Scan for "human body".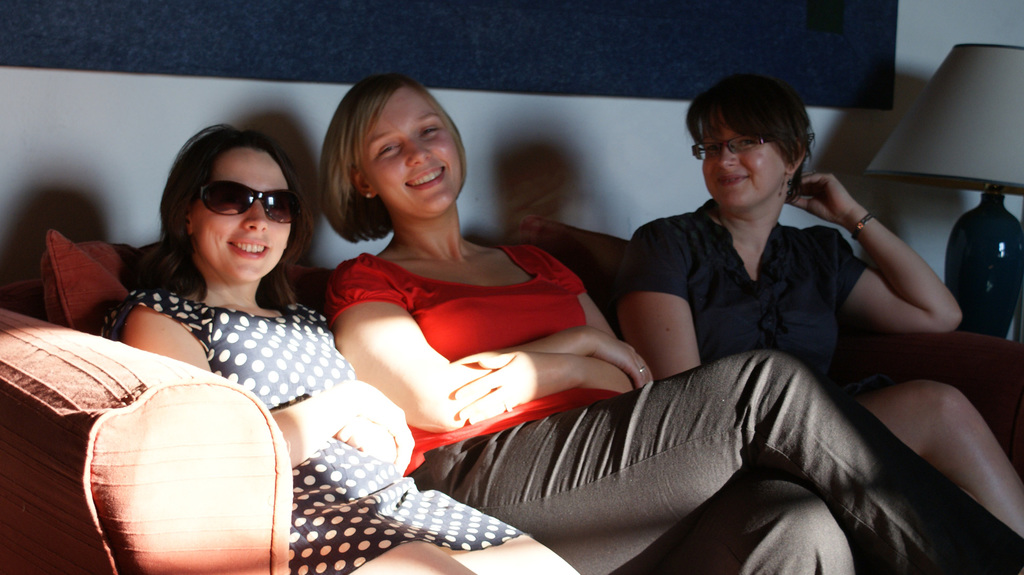
Scan result: 609/171/1023/547.
